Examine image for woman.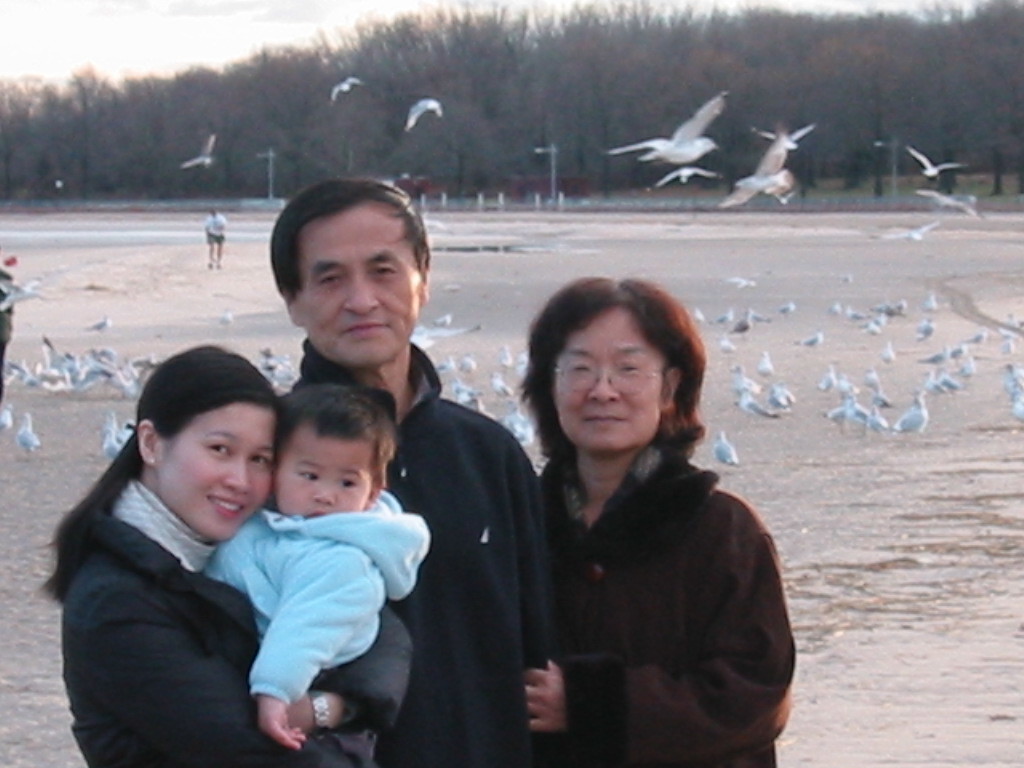
Examination result: [32, 338, 413, 767].
